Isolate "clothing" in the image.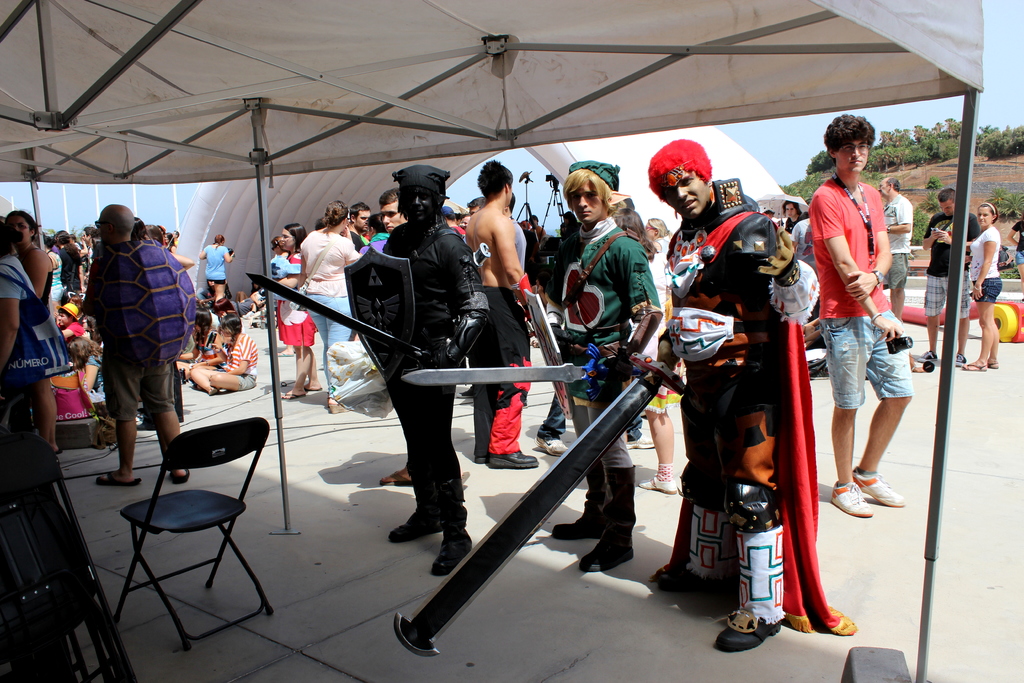
Isolated region: left=448, top=225, right=465, bottom=236.
